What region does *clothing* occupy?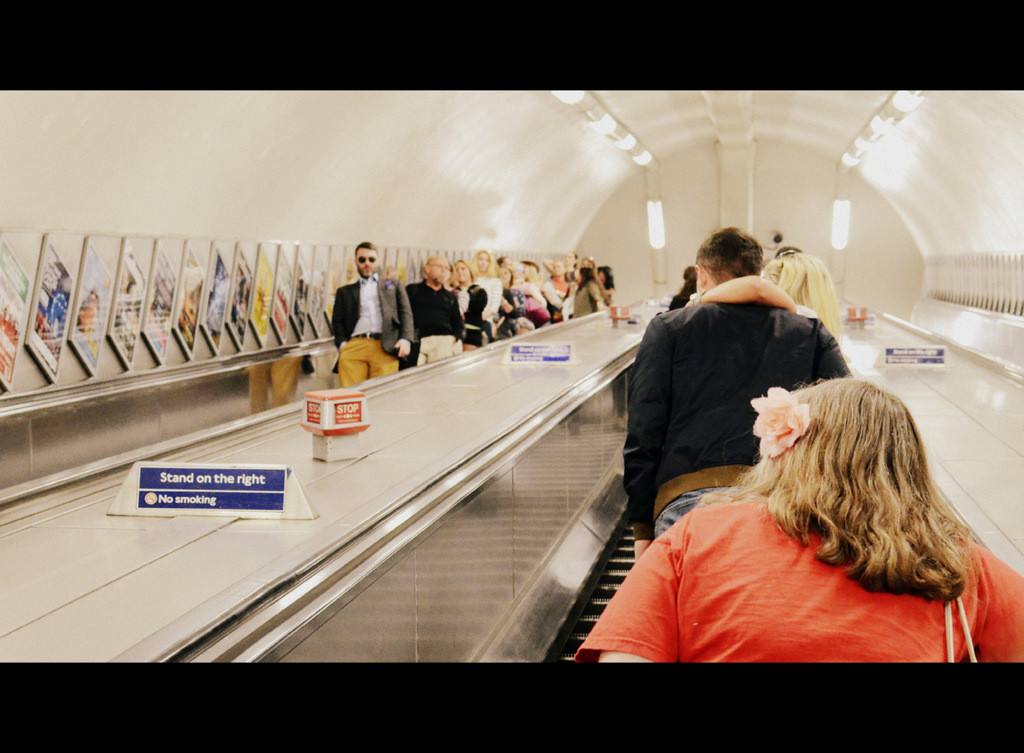
(x1=600, y1=281, x2=618, y2=307).
